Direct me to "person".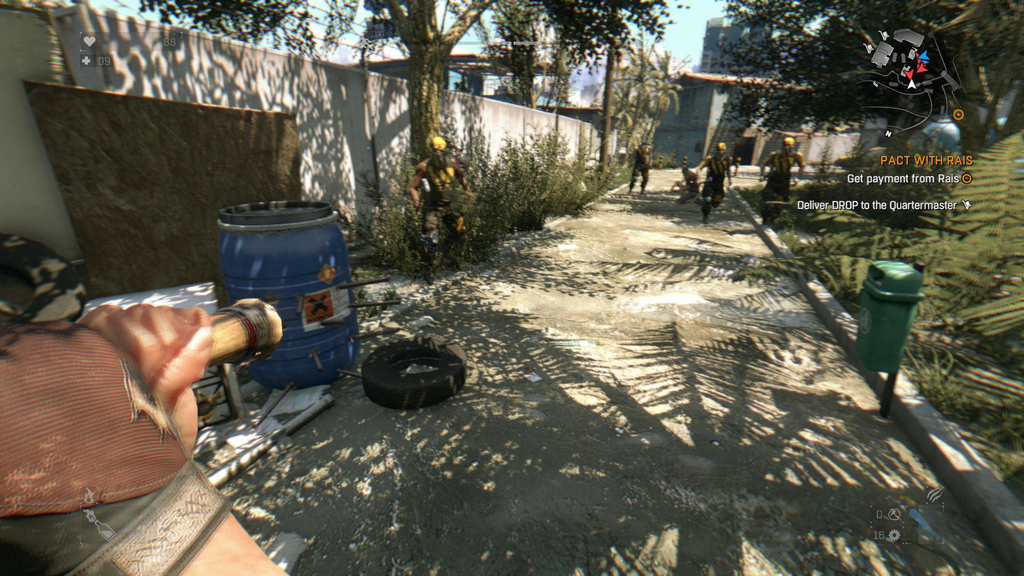
Direction: box=[762, 134, 812, 228].
